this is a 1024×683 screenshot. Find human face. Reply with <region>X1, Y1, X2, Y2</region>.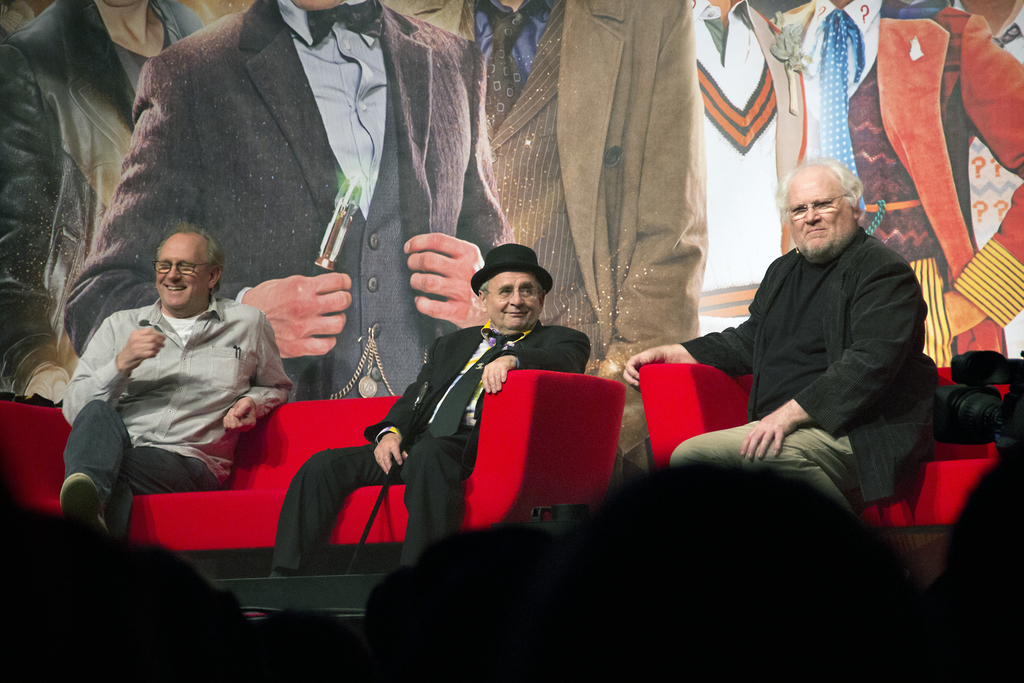
<region>786, 172, 850, 258</region>.
